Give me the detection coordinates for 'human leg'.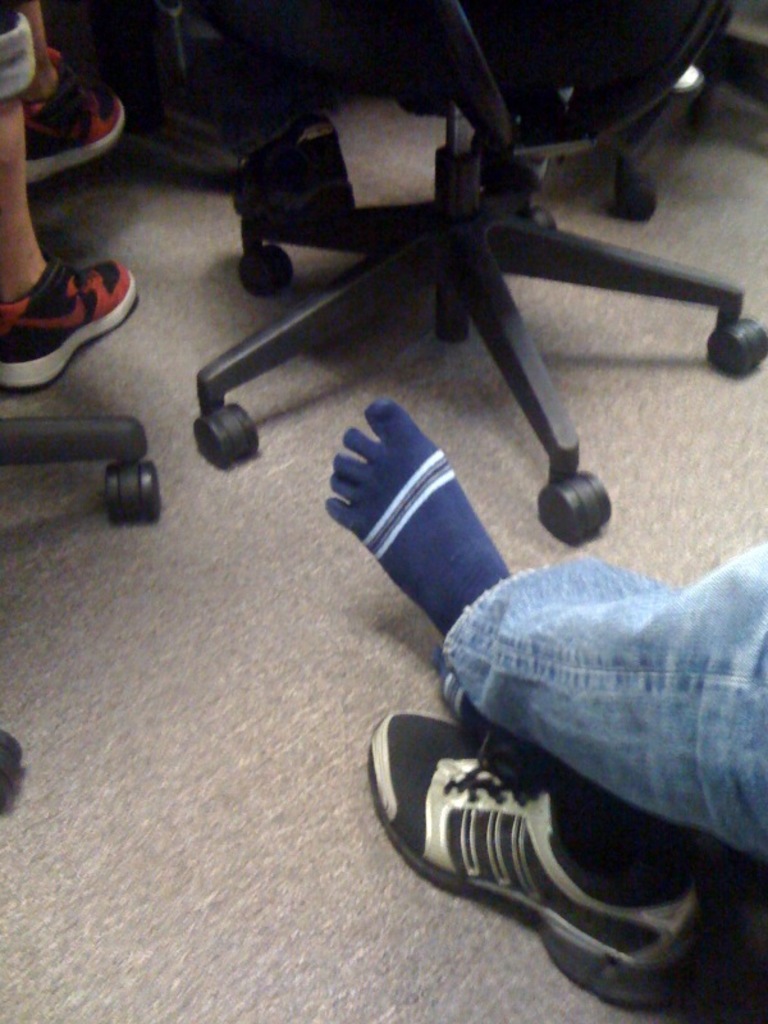
bbox=(326, 397, 767, 850).
